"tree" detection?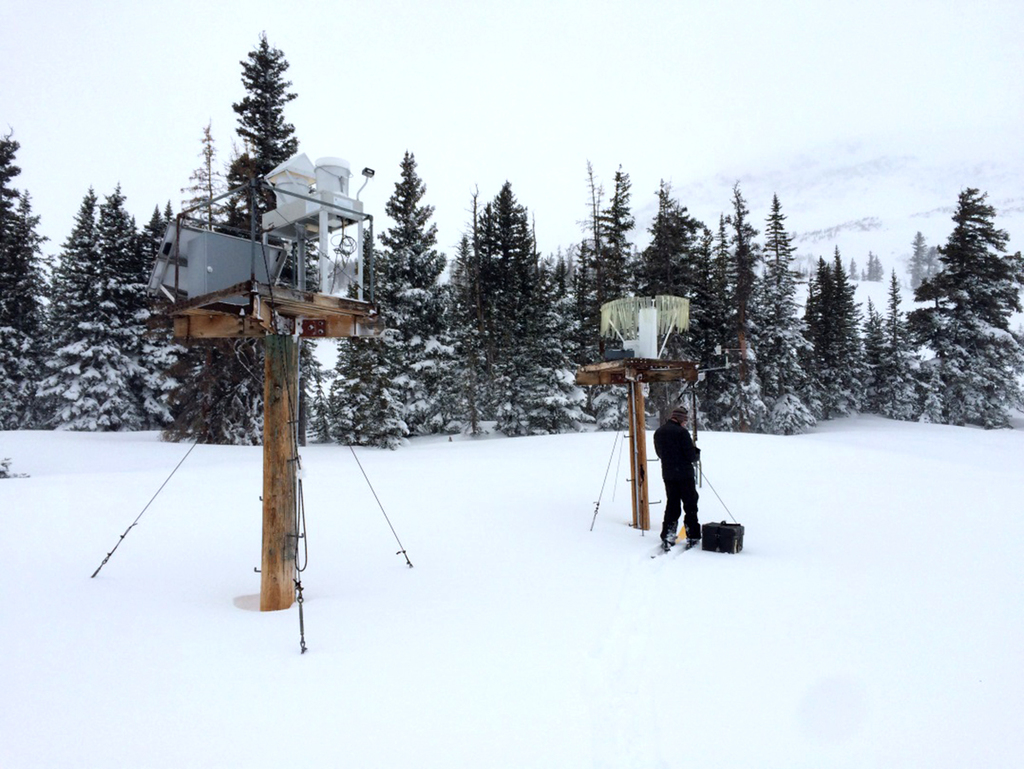
detection(749, 189, 832, 435)
